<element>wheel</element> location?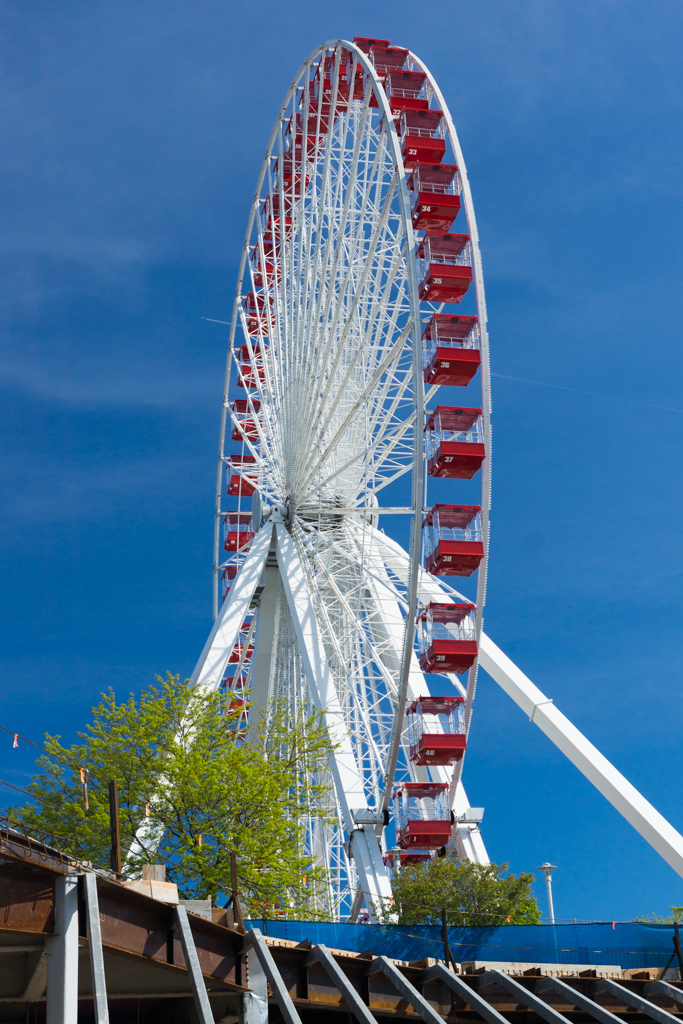
(202,43,479,927)
